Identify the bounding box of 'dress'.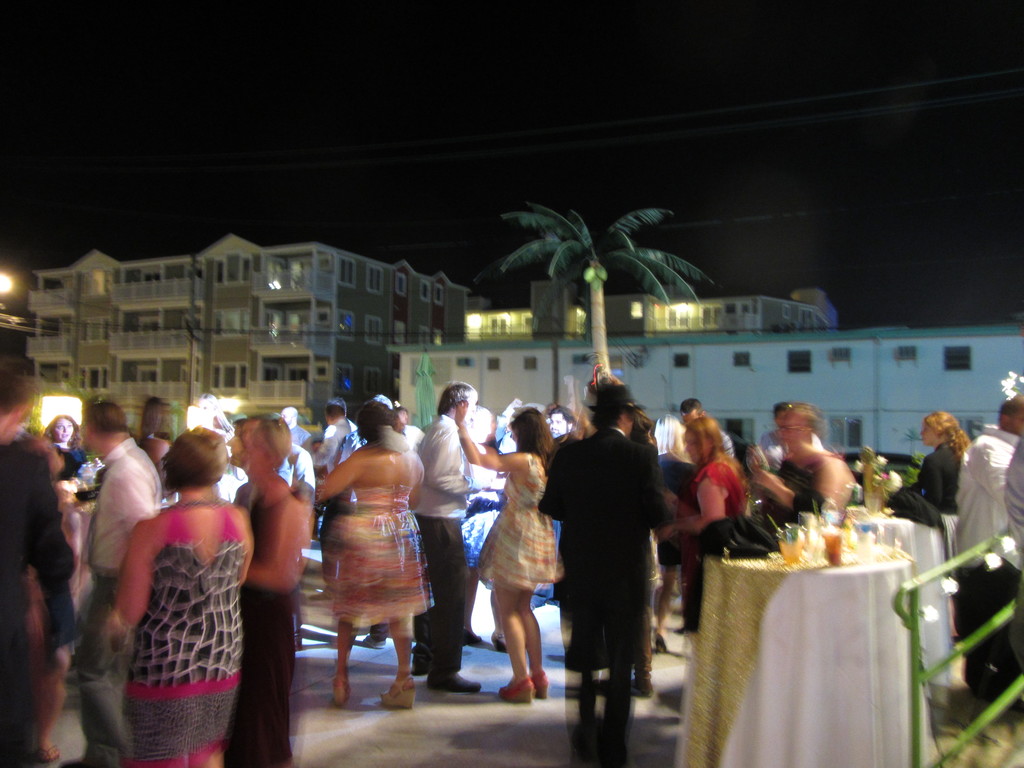
bbox=(473, 451, 556, 589).
